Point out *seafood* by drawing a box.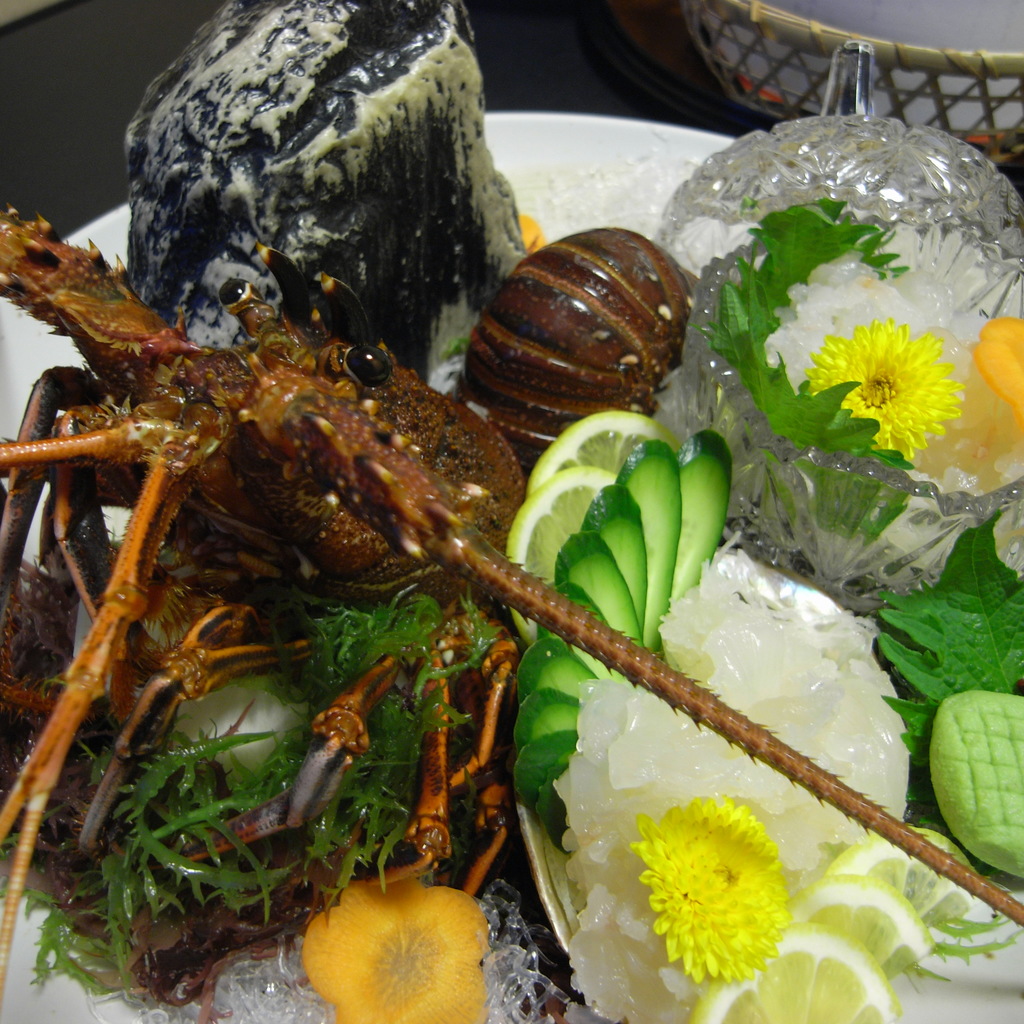
{"x1": 0, "y1": 199, "x2": 1023, "y2": 1004}.
